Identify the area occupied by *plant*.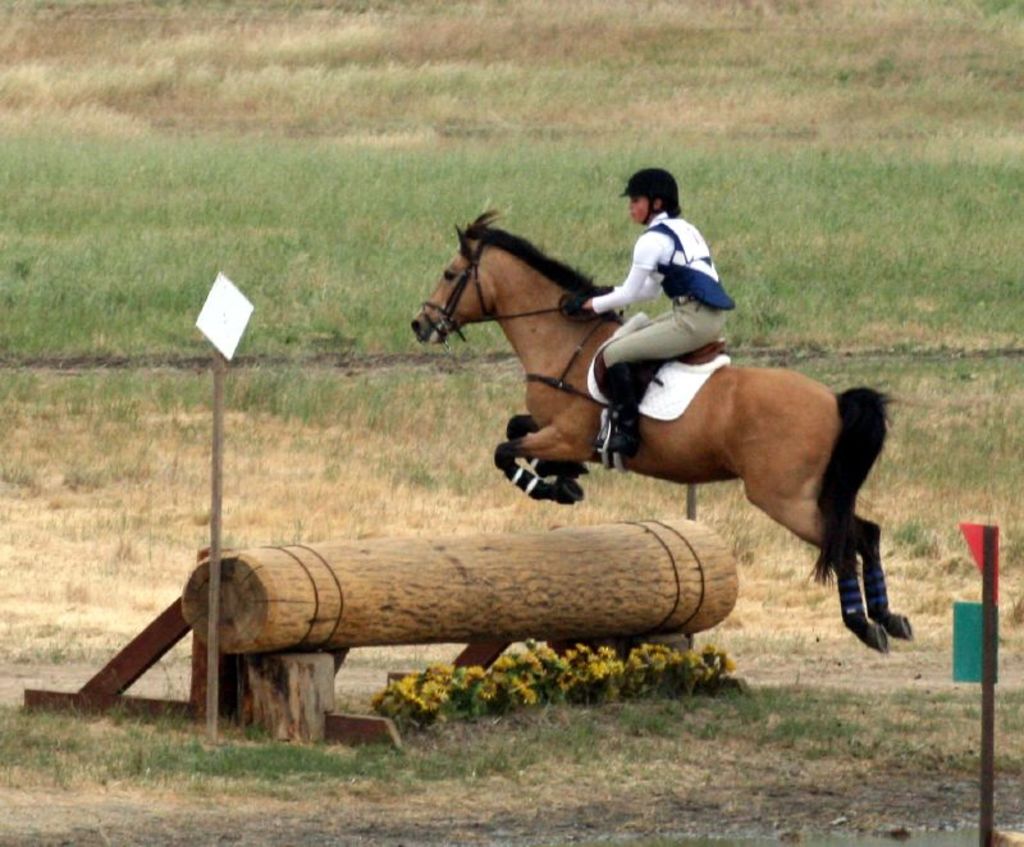
Area: l=390, t=664, r=453, b=727.
